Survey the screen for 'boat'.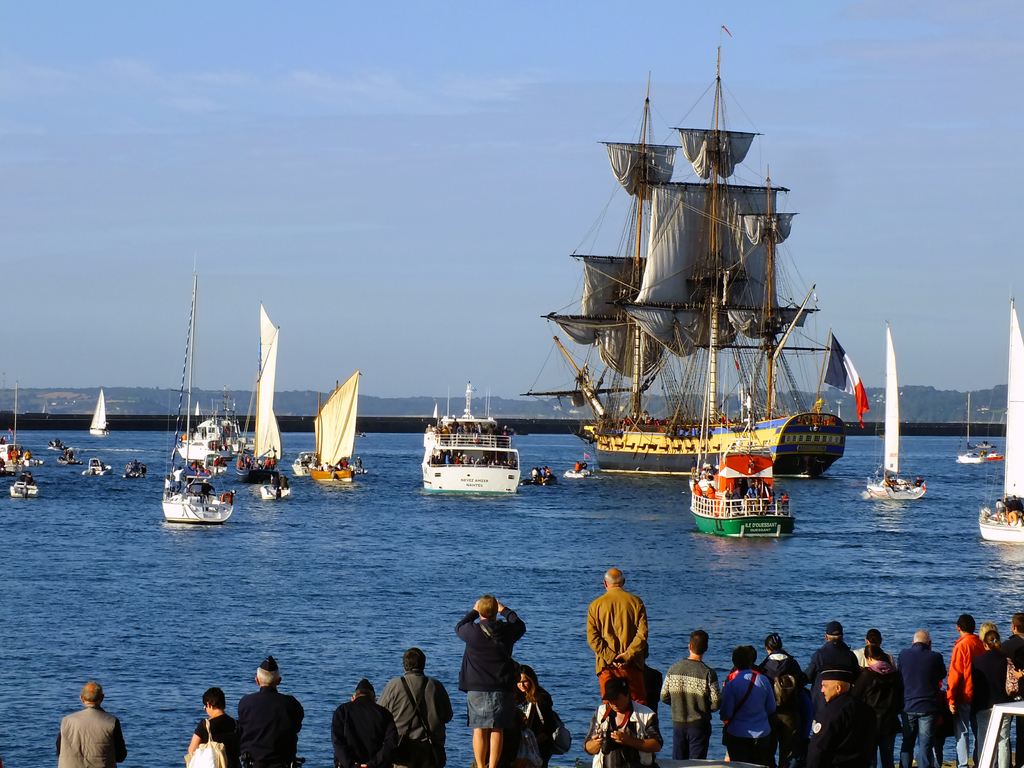
Survey found: {"x1": 985, "y1": 442, "x2": 1007, "y2": 463}.
